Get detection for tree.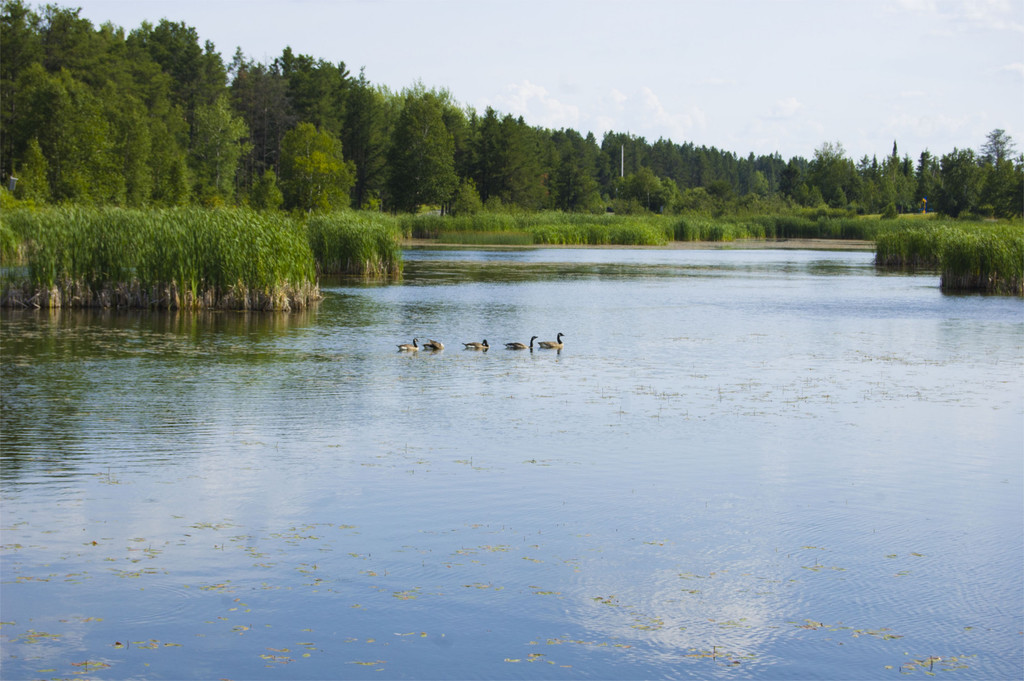
Detection: select_region(445, 124, 1023, 303).
